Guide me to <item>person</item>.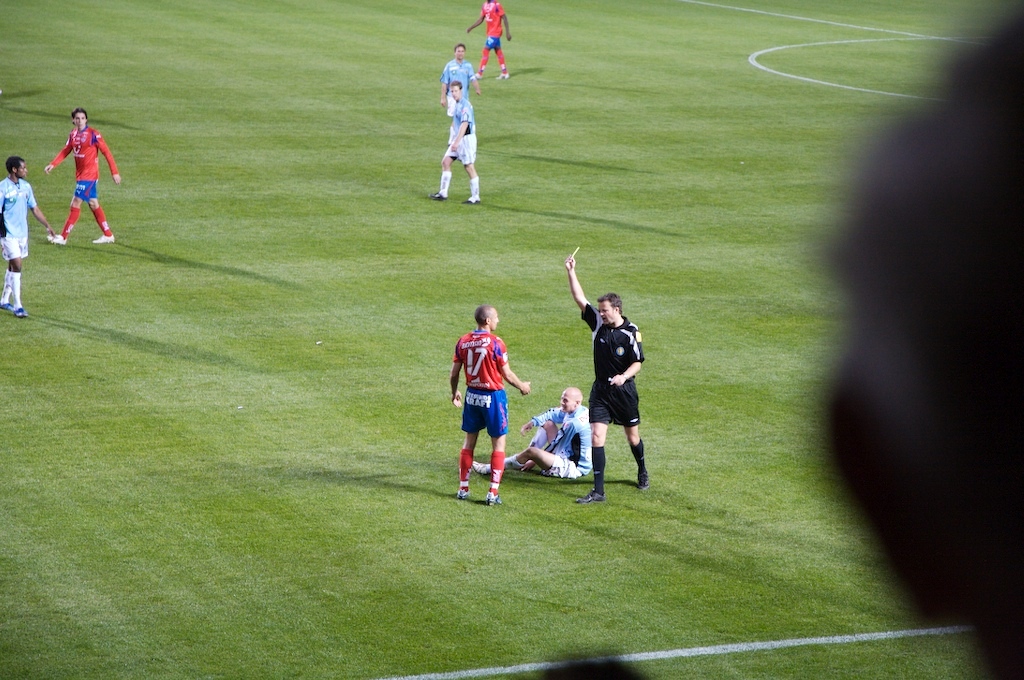
Guidance: locate(0, 158, 60, 317).
